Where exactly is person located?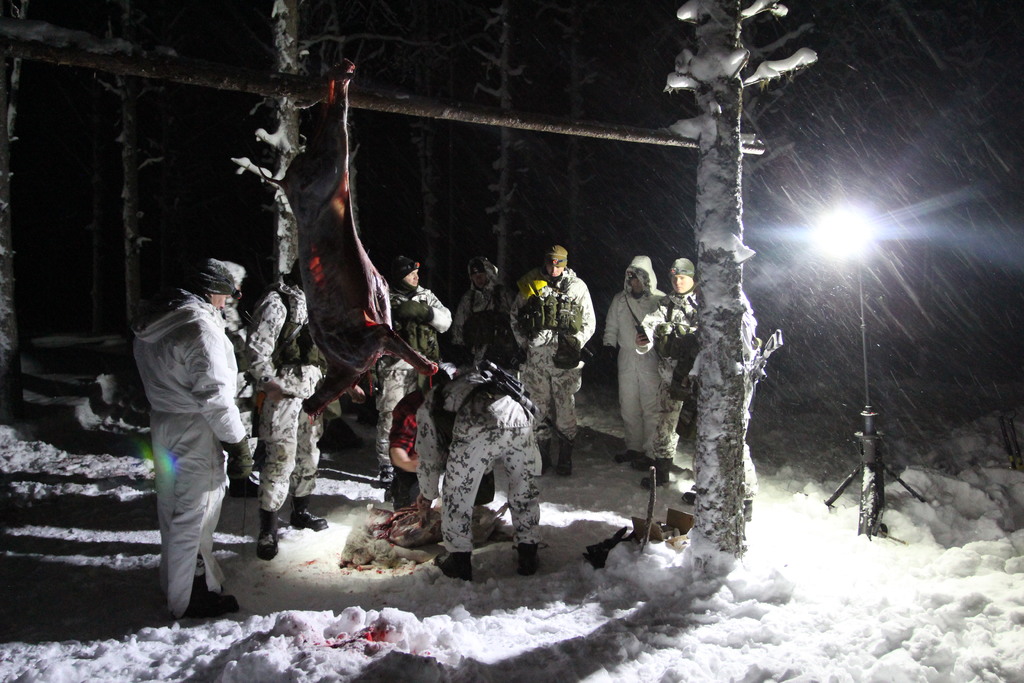
Its bounding box is [374, 254, 450, 484].
